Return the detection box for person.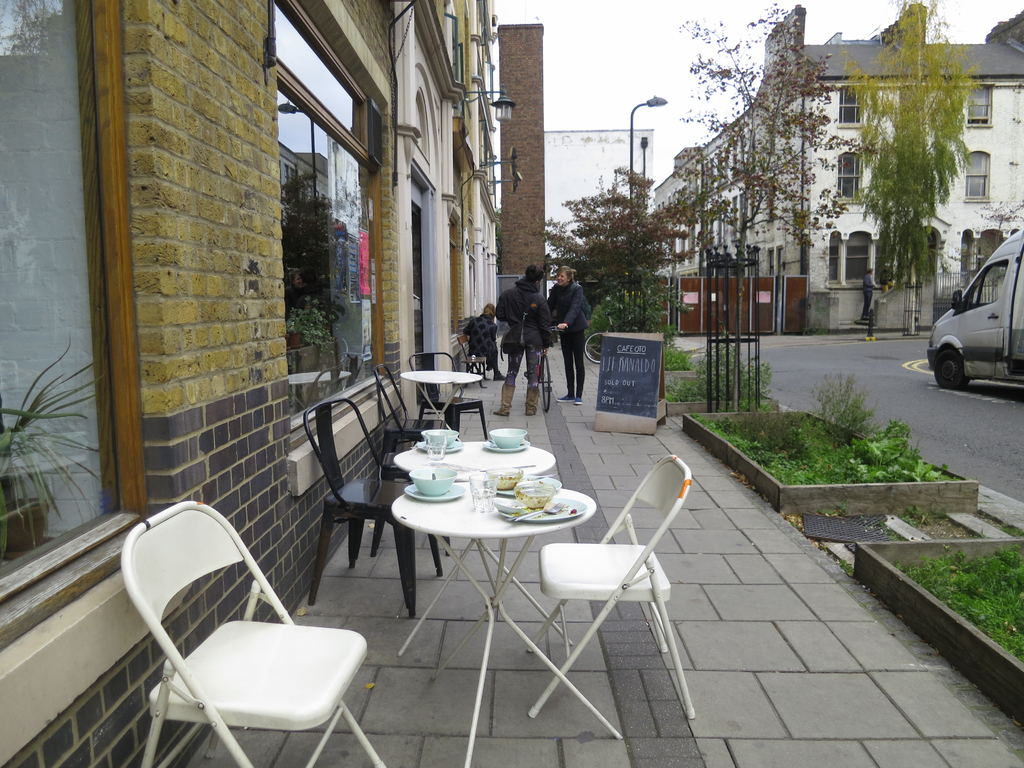
box=[497, 264, 551, 413].
